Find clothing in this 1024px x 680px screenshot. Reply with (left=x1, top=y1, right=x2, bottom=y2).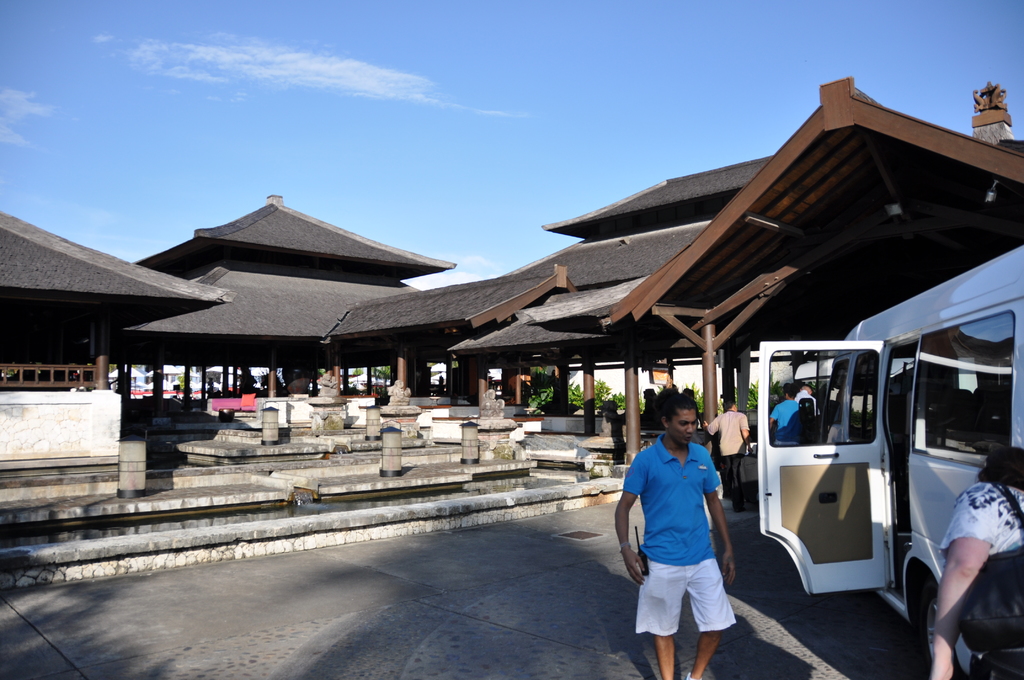
(left=642, top=423, right=731, bottom=624).
